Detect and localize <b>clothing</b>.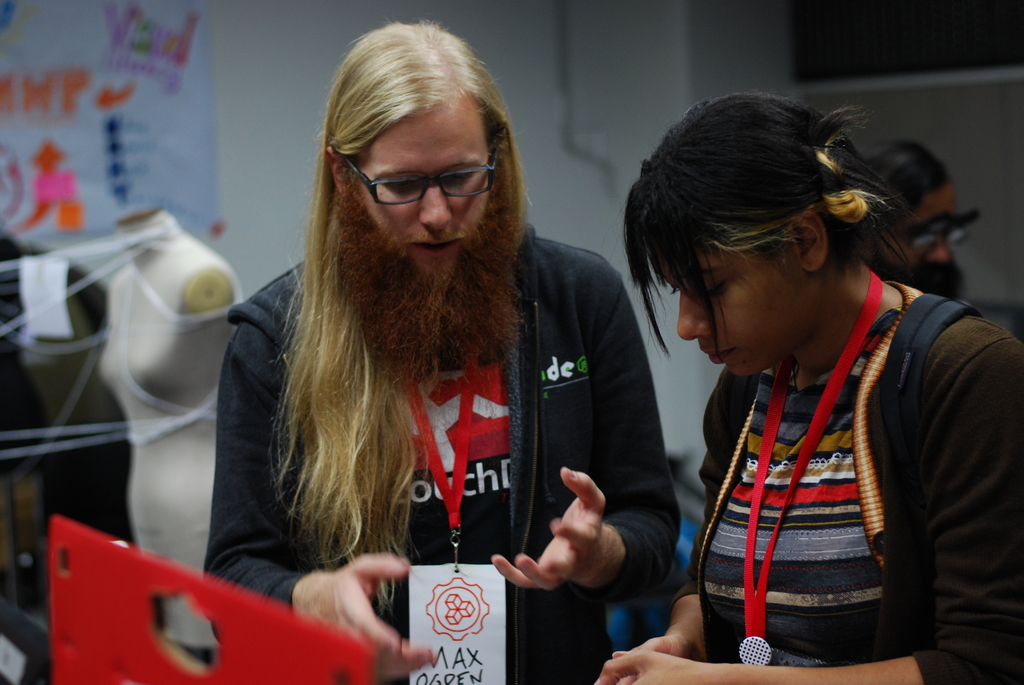
Localized at <region>380, 281, 519, 684</region>.
